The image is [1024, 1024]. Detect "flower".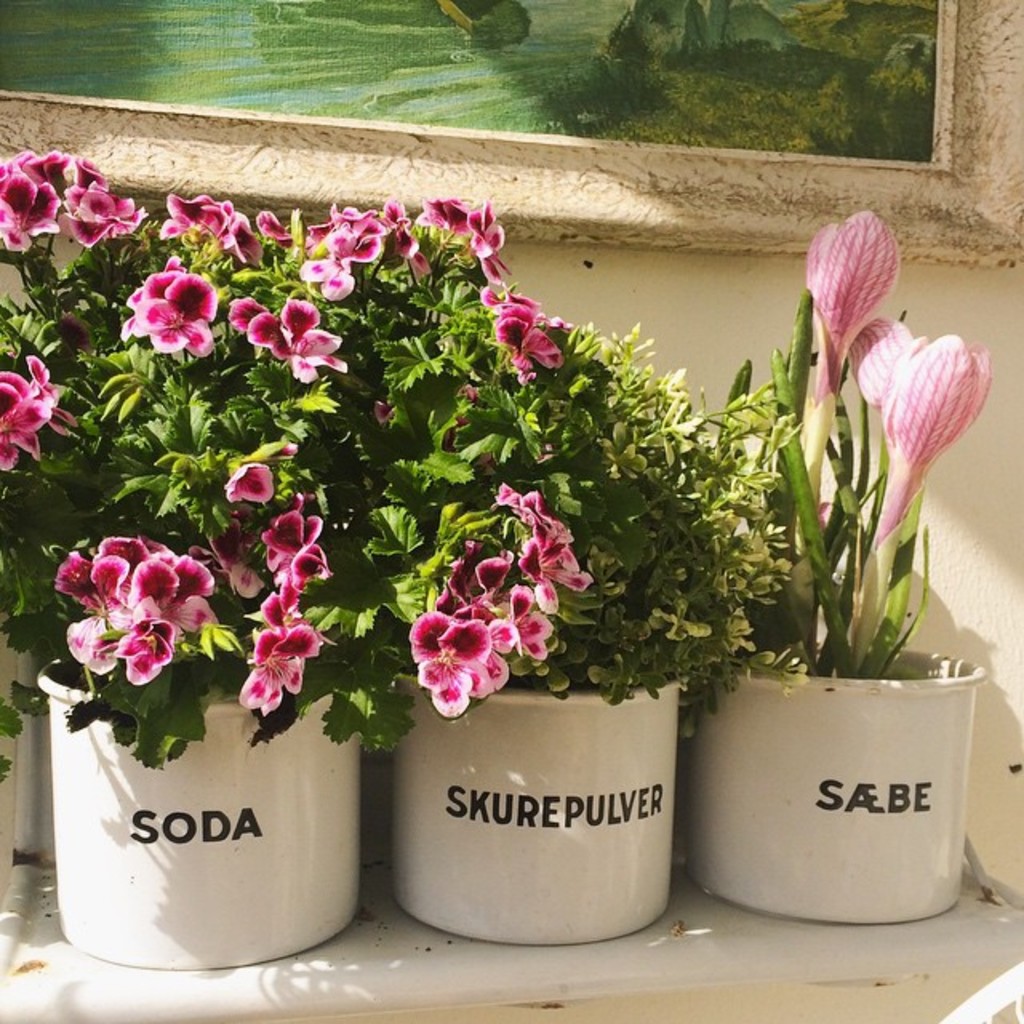
Detection: 0,349,85,467.
